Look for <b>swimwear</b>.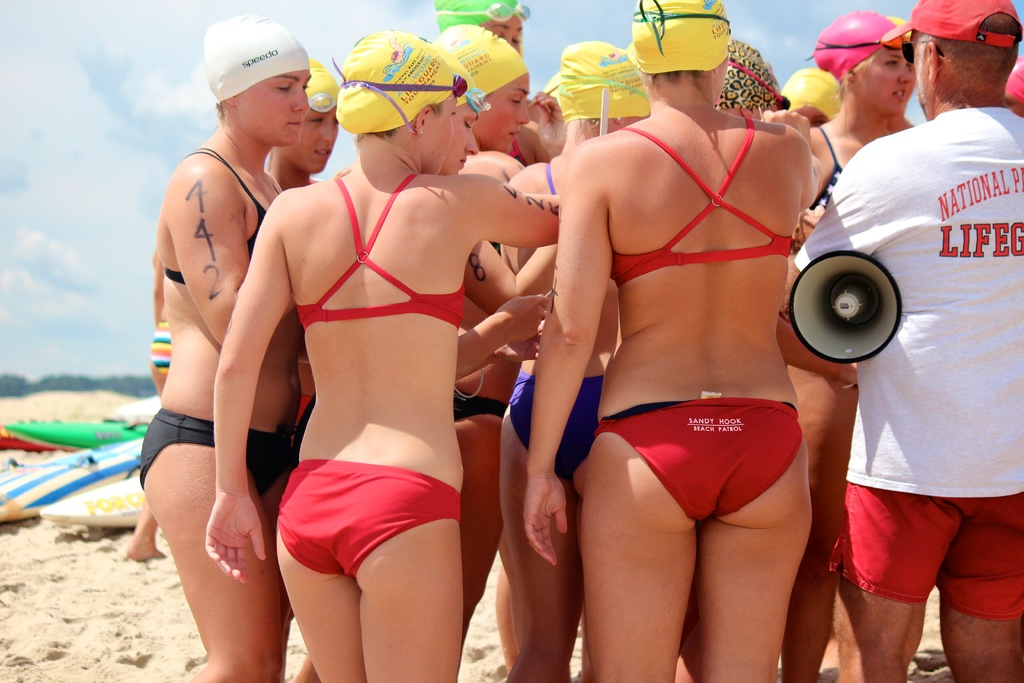
Found: {"left": 277, "top": 463, "right": 459, "bottom": 575}.
